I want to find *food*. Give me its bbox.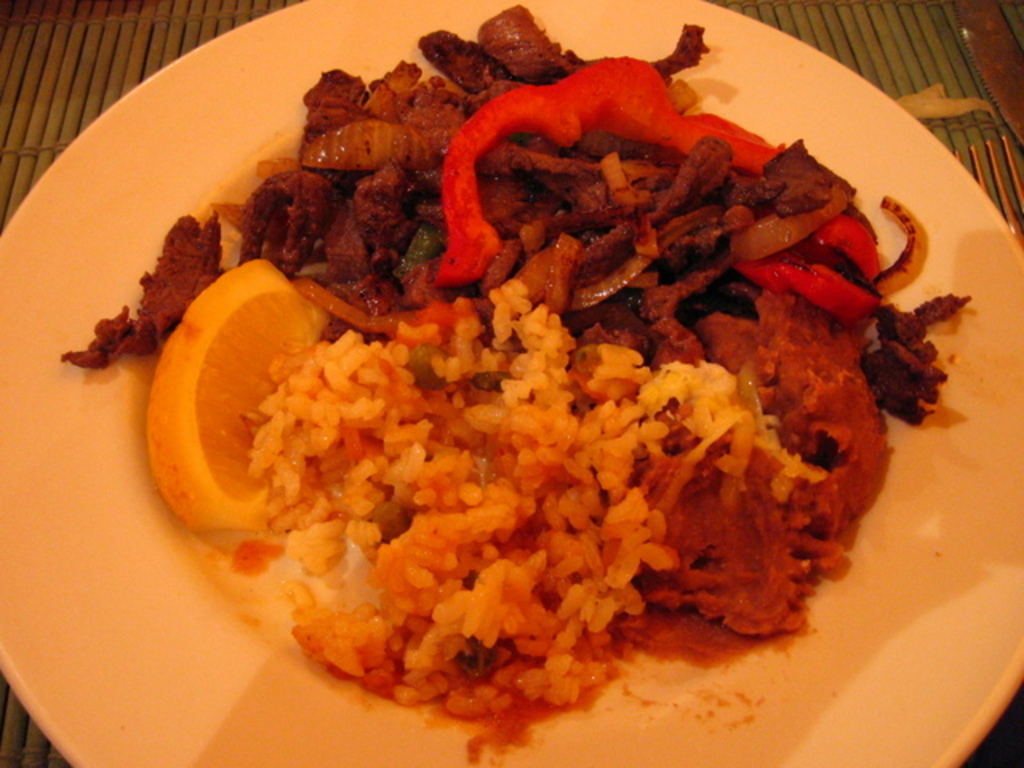
[58, 0, 978, 766].
